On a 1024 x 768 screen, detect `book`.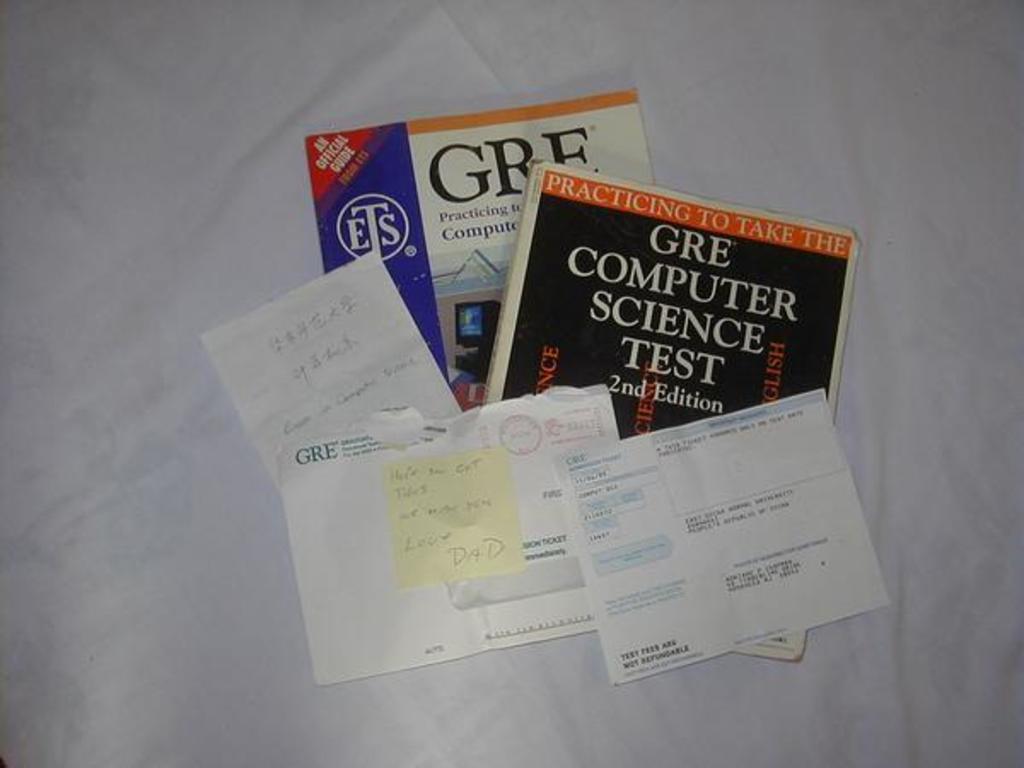
detection(466, 155, 865, 660).
